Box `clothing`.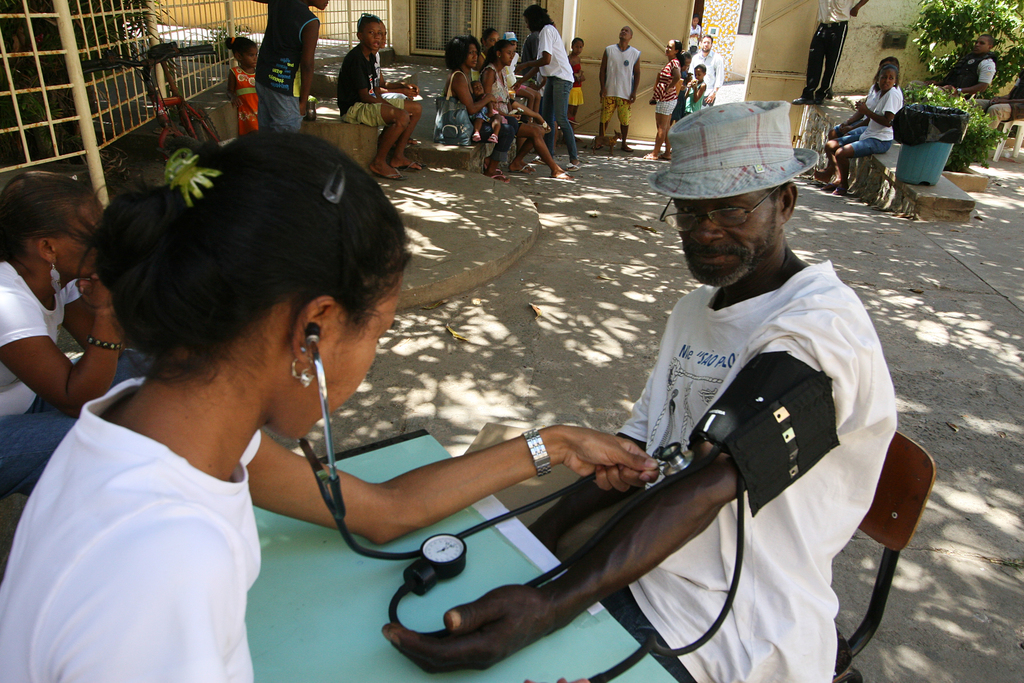
x1=802 y1=0 x2=857 y2=103.
